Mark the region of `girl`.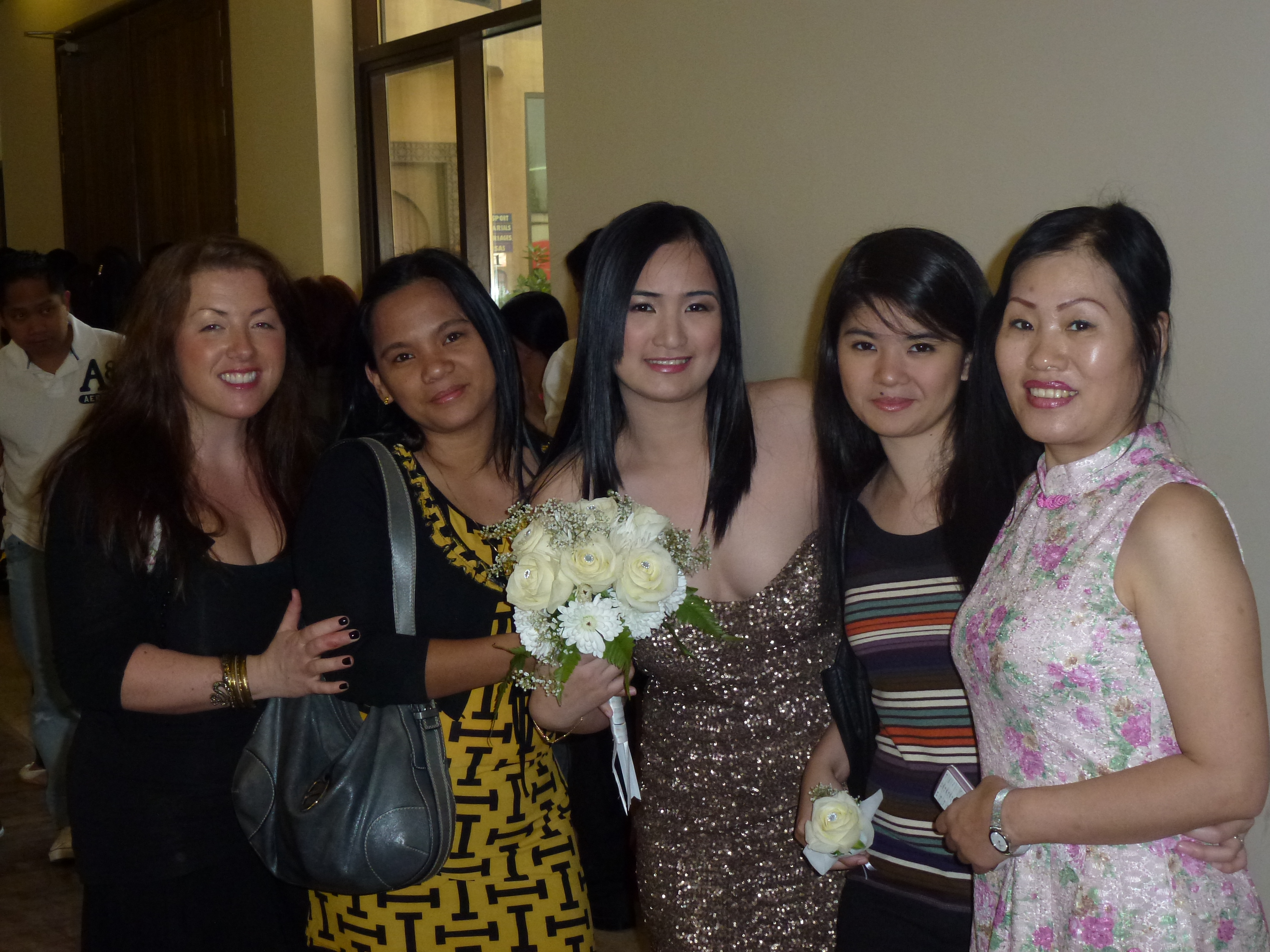
Region: (left=90, top=72, right=176, bottom=279).
